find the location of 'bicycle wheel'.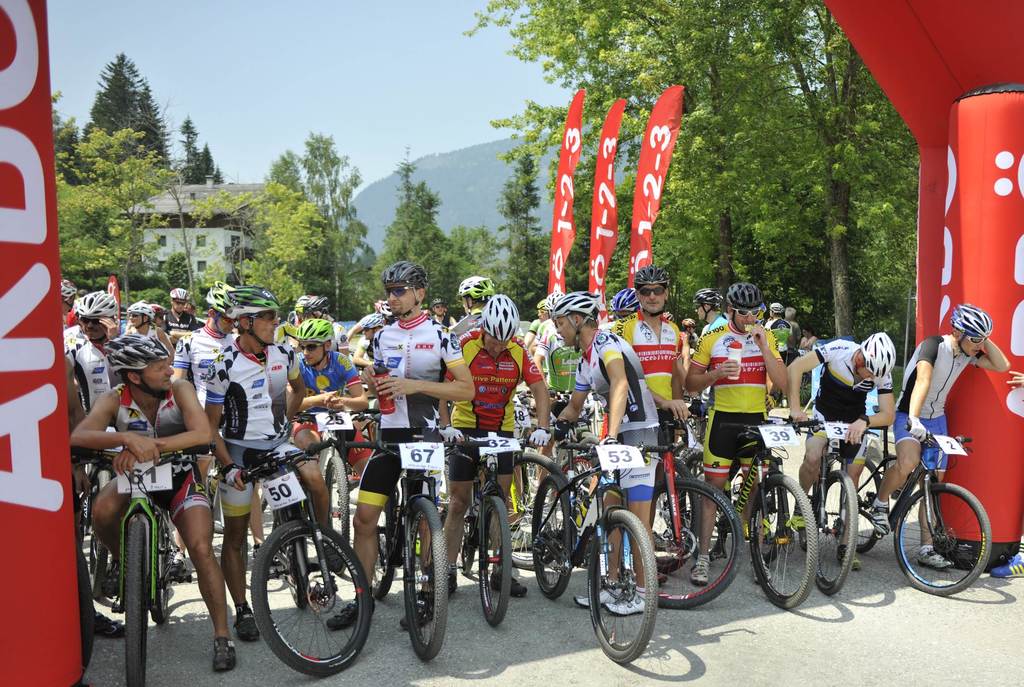
Location: <box>405,499,451,658</box>.
